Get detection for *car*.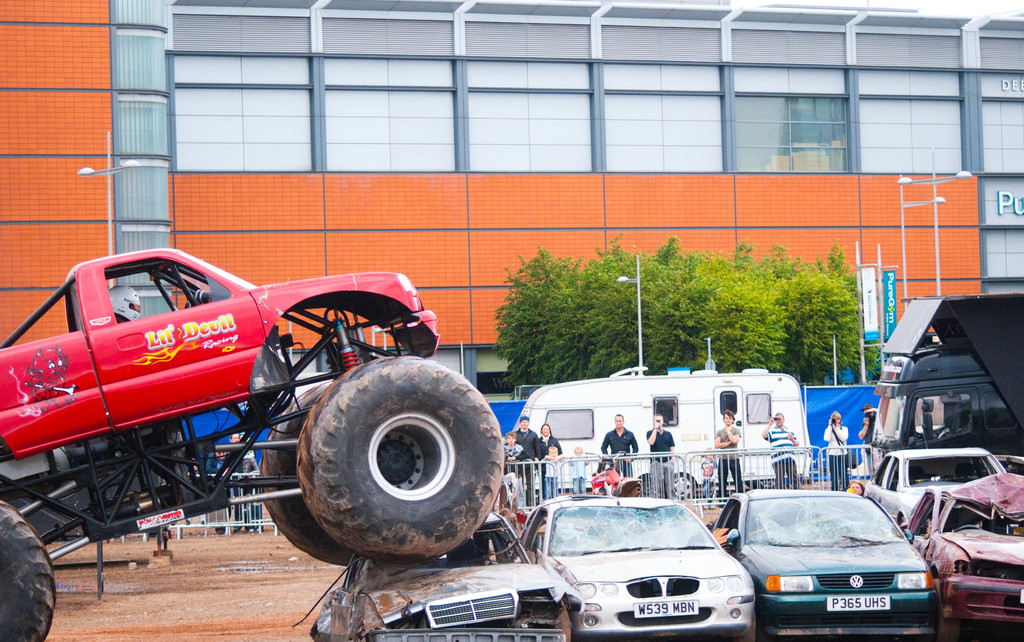
Detection: rect(309, 516, 588, 641).
